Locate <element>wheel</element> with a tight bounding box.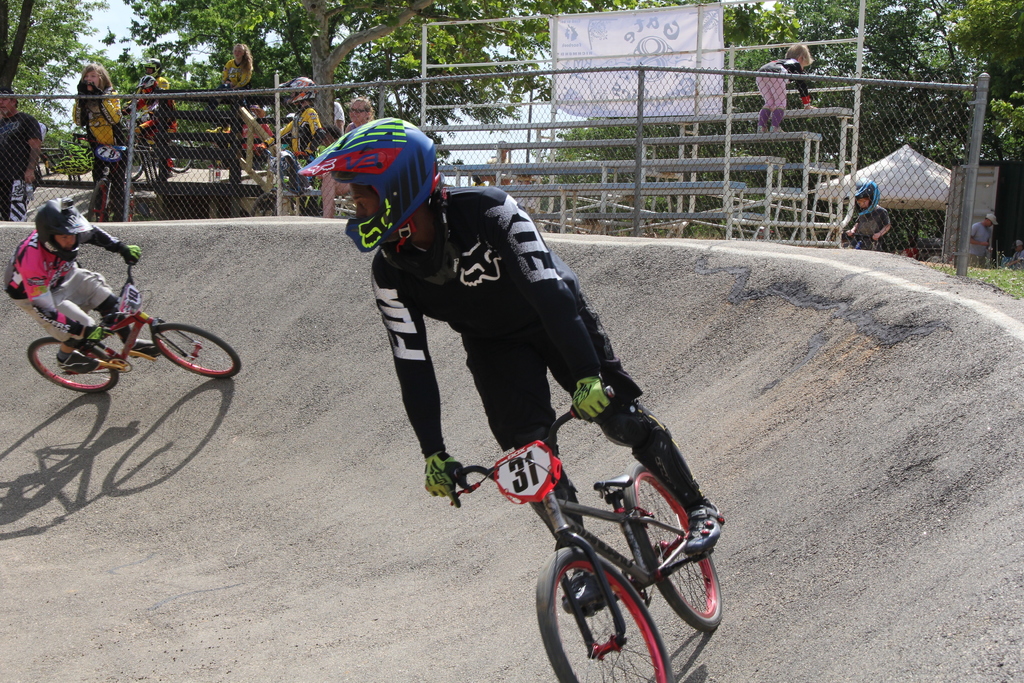
<bbox>164, 137, 193, 170</bbox>.
